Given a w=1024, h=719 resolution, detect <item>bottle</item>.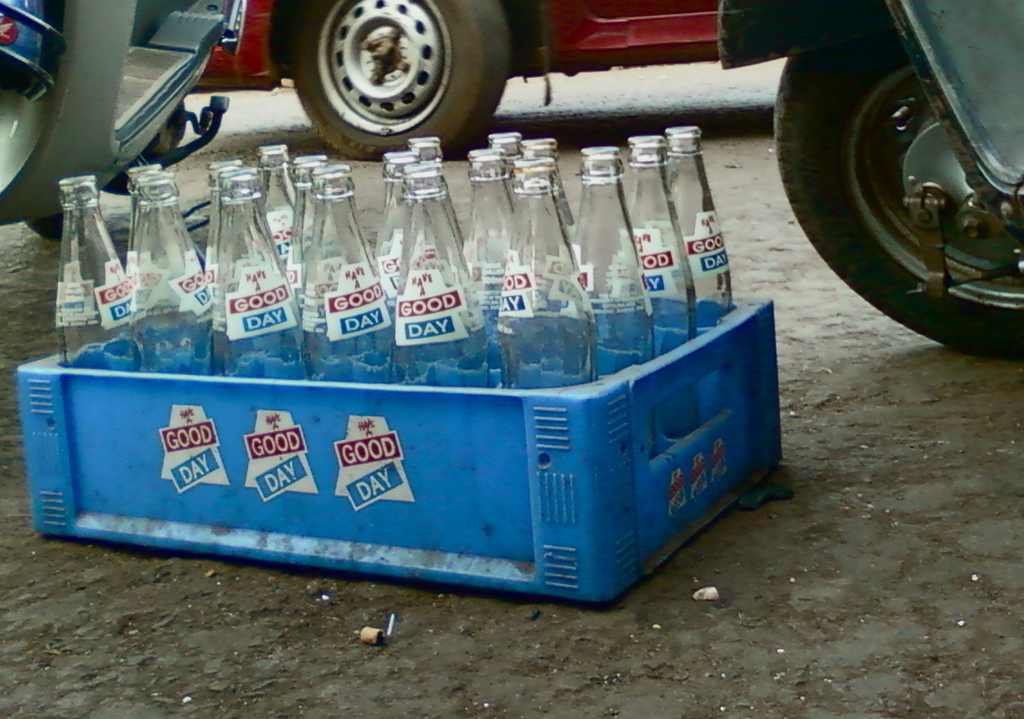
Rect(254, 144, 302, 270).
